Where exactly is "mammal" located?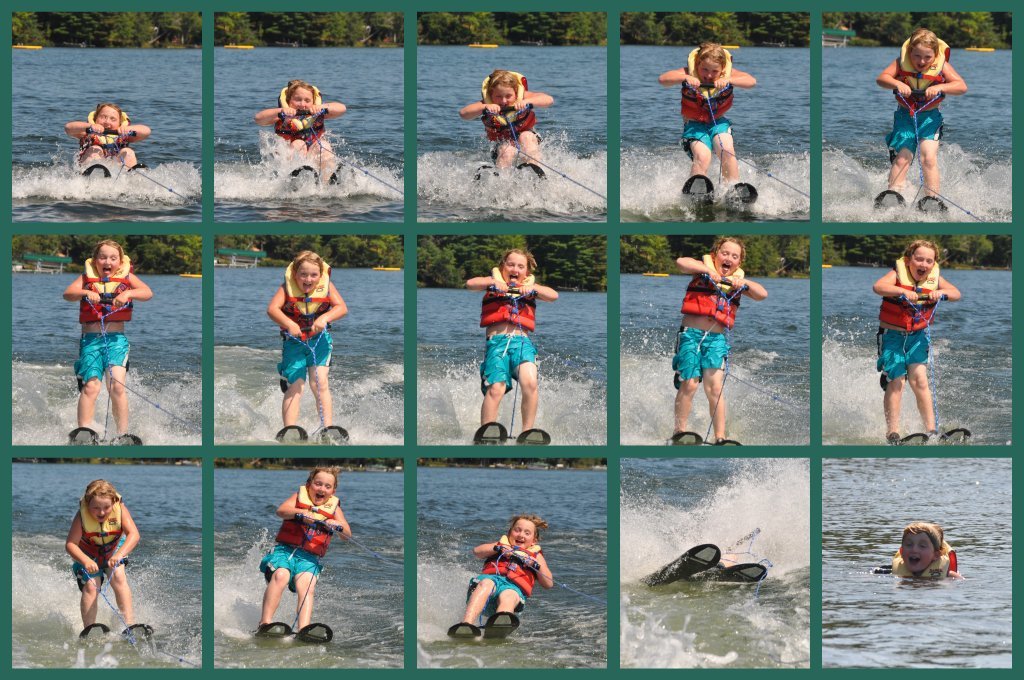
Its bounding box is locate(871, 242, 971, 452).
